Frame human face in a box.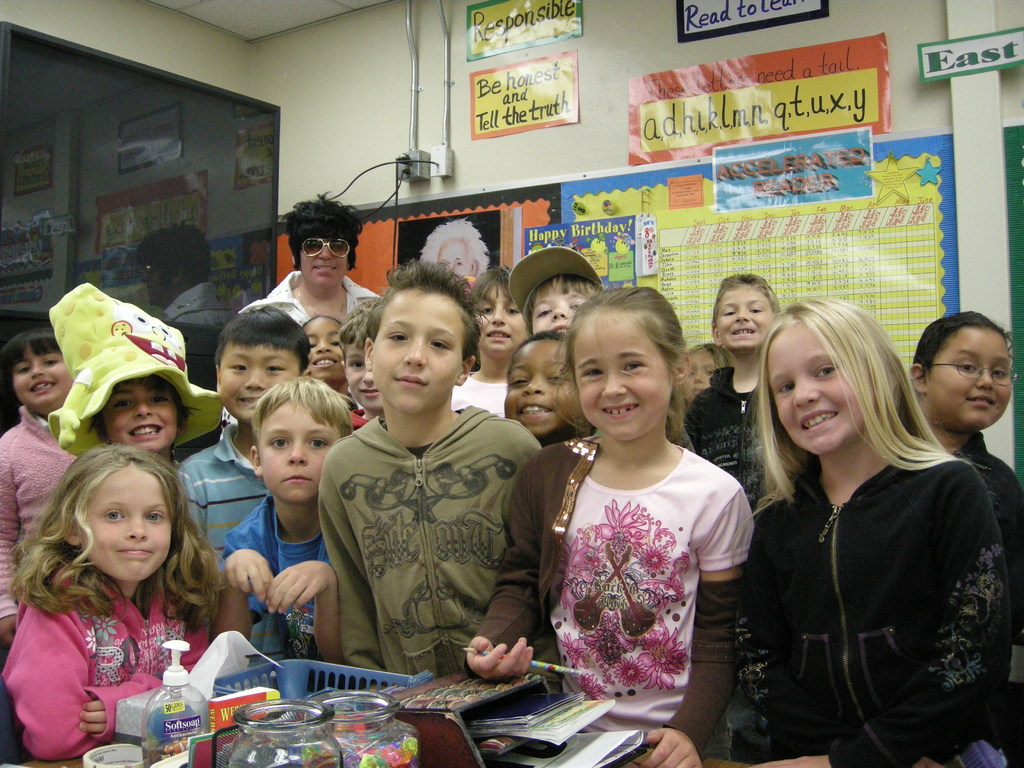
(x1=927, y1=328, x2=1009, y2=431).
